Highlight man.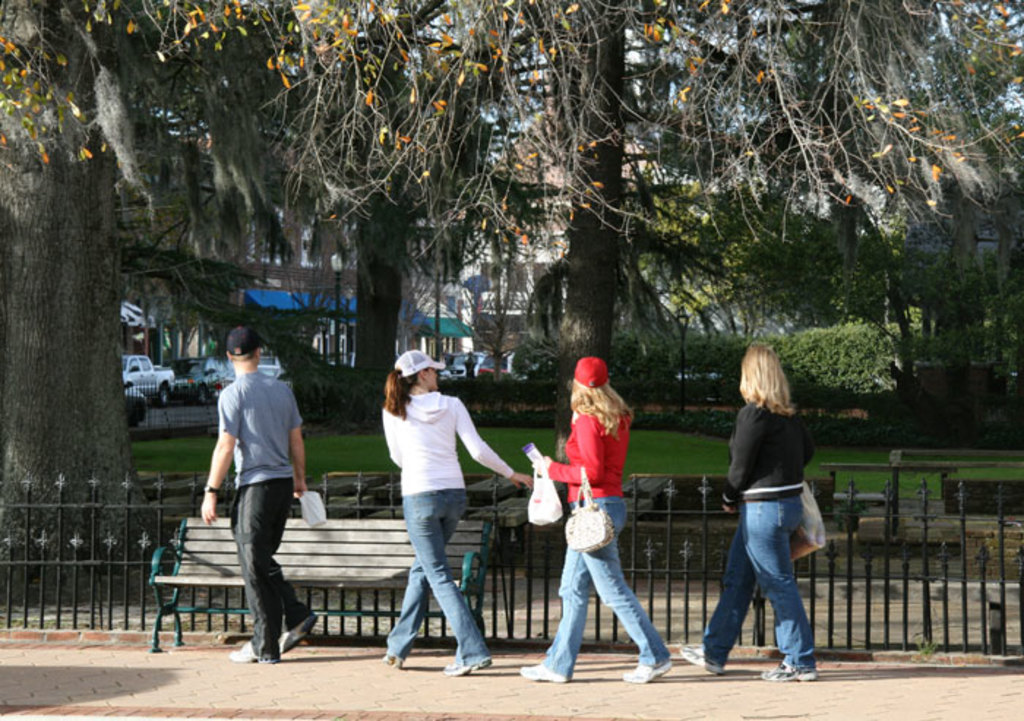
Highlighted region: {"x1": 197, "y1": 335, "x2": 307, "y2": 661}.
